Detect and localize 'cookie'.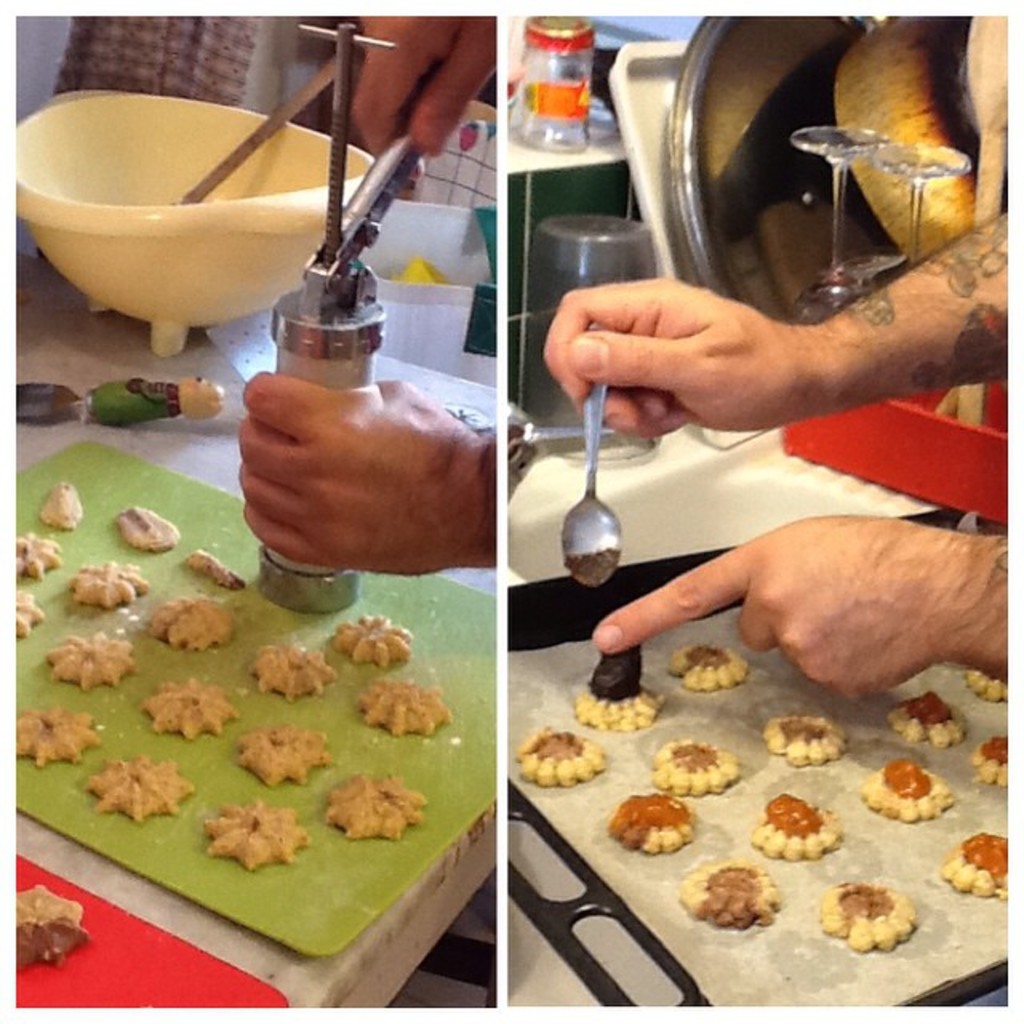
Localized at 360 677 459 739.
